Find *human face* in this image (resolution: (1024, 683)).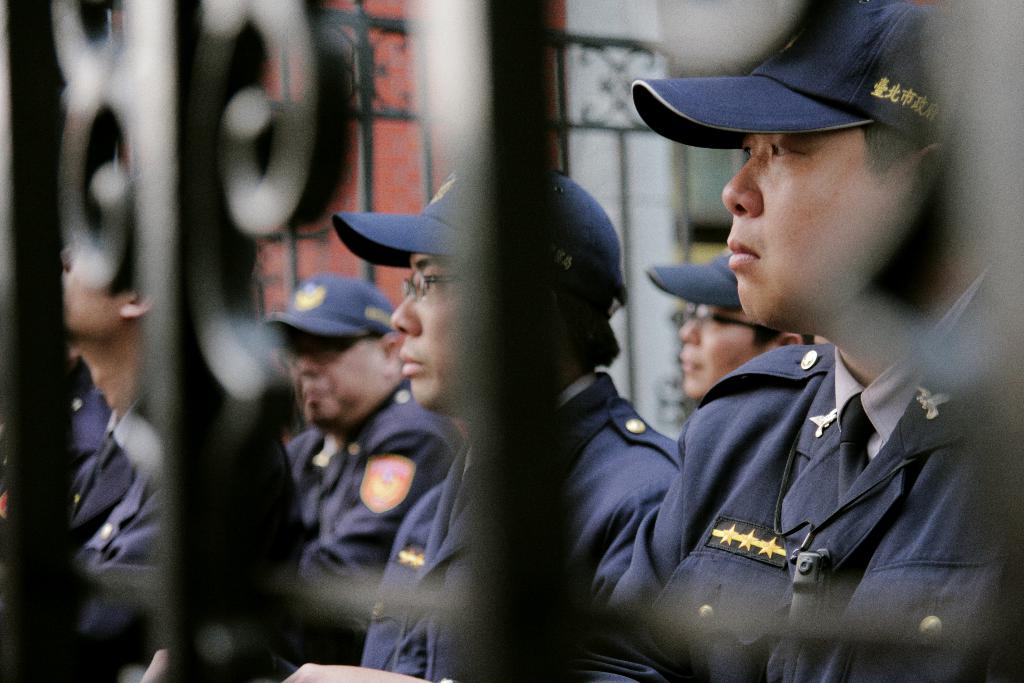
(60,247,118,329).
